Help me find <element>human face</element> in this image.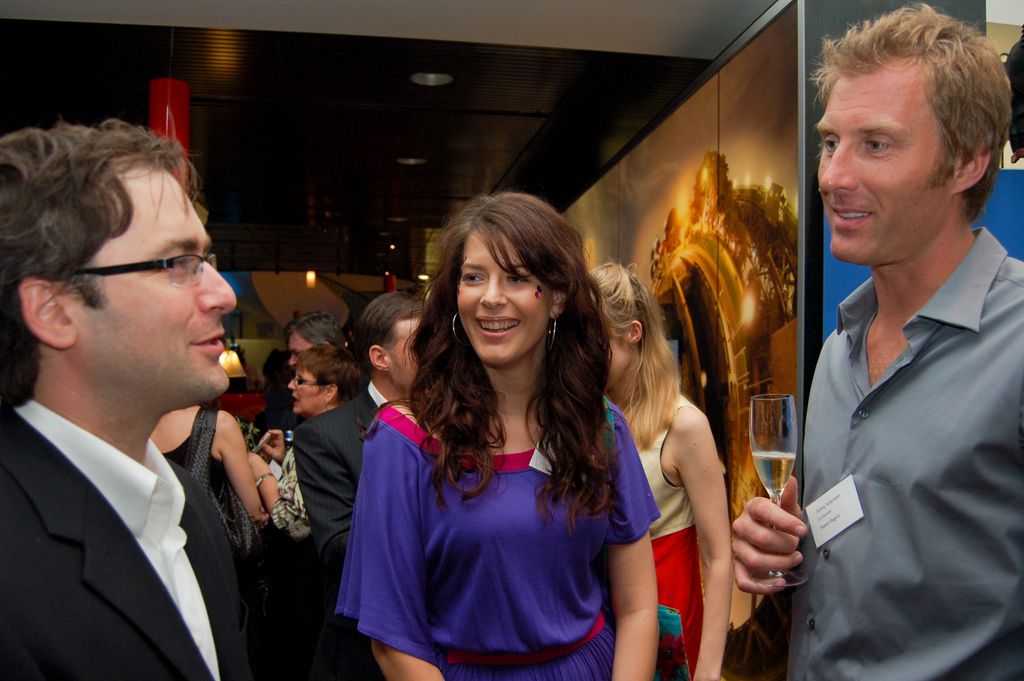
Found it: (left=60, top=177, right=234, bottom=403).
